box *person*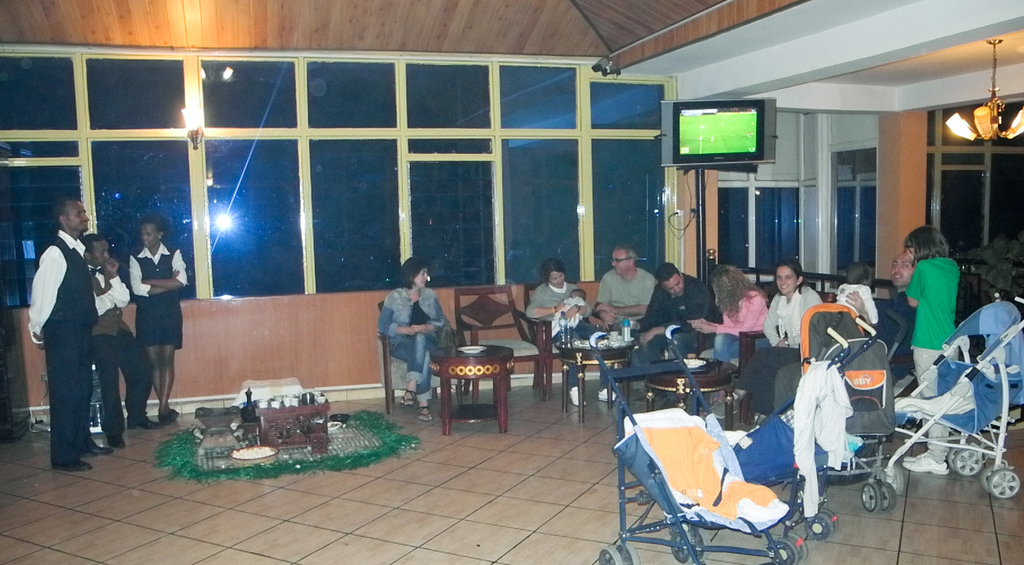
box(892, 225, 960, 477)
